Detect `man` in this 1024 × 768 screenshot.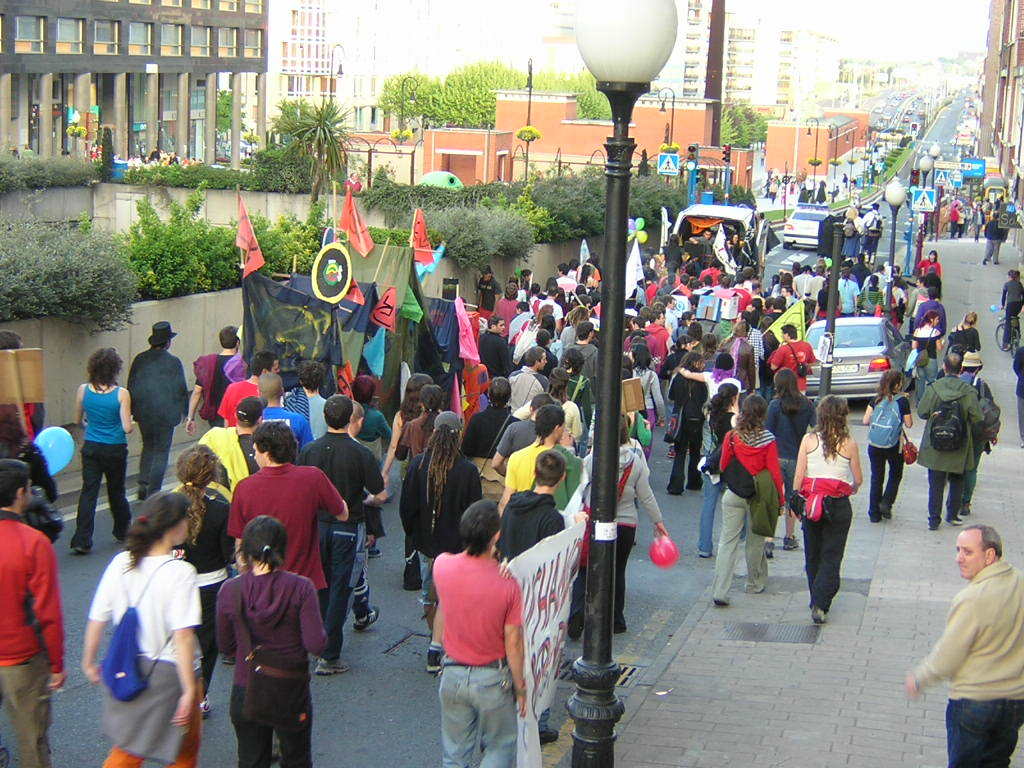
Detection: <region>721, 324, 755, 396</region>.
